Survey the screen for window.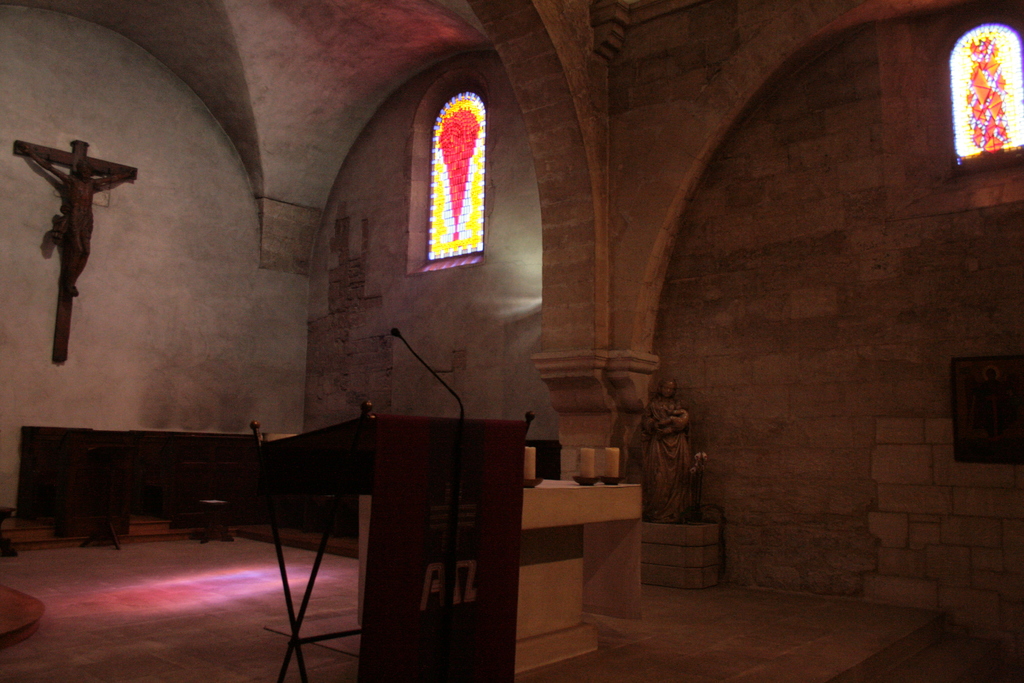
Survey found: 419:92:488:257.
